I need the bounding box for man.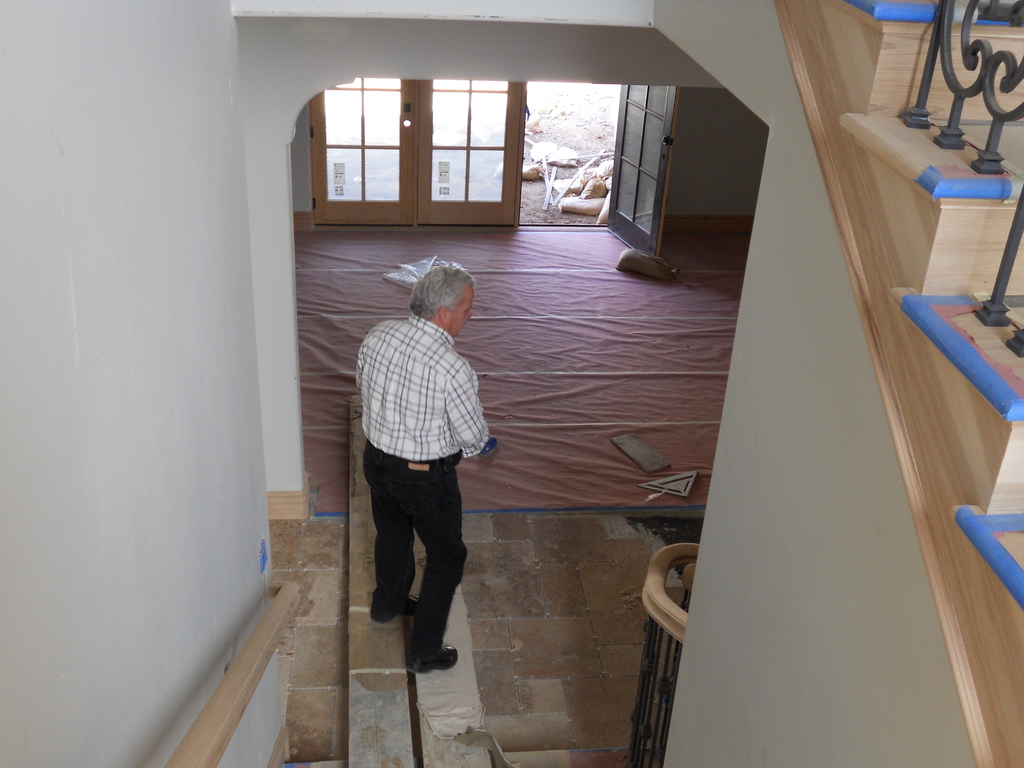
Here it is: bbox=(353, 260, 497, 678).
